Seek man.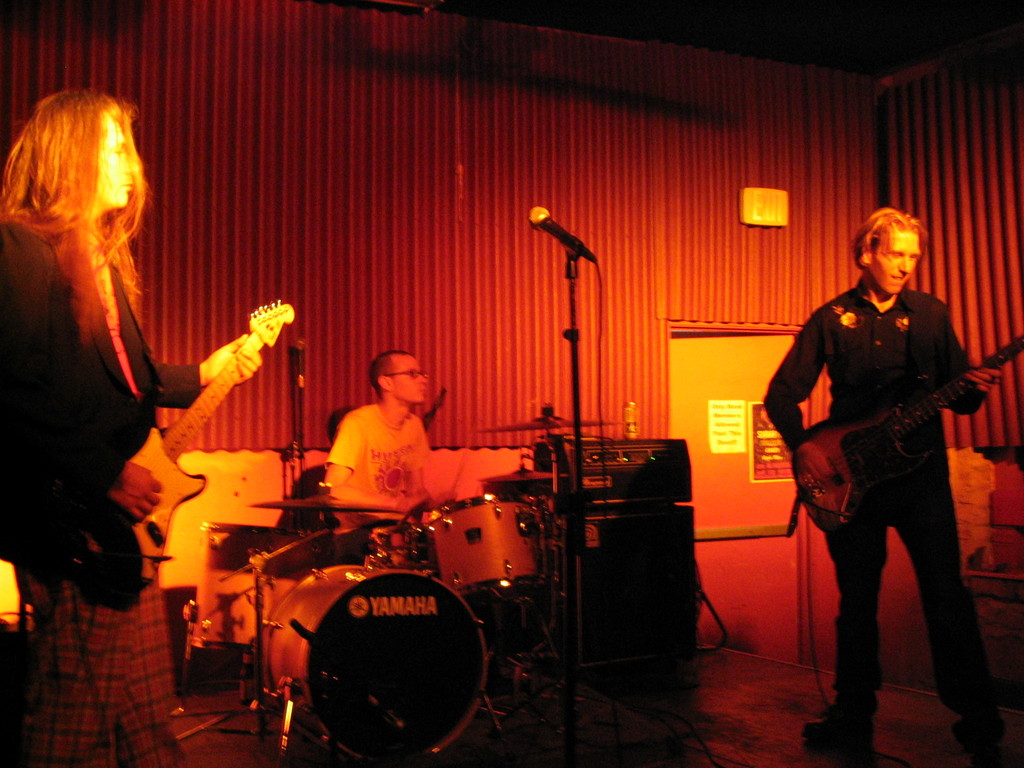
box=[0, 86, 262, 767].
